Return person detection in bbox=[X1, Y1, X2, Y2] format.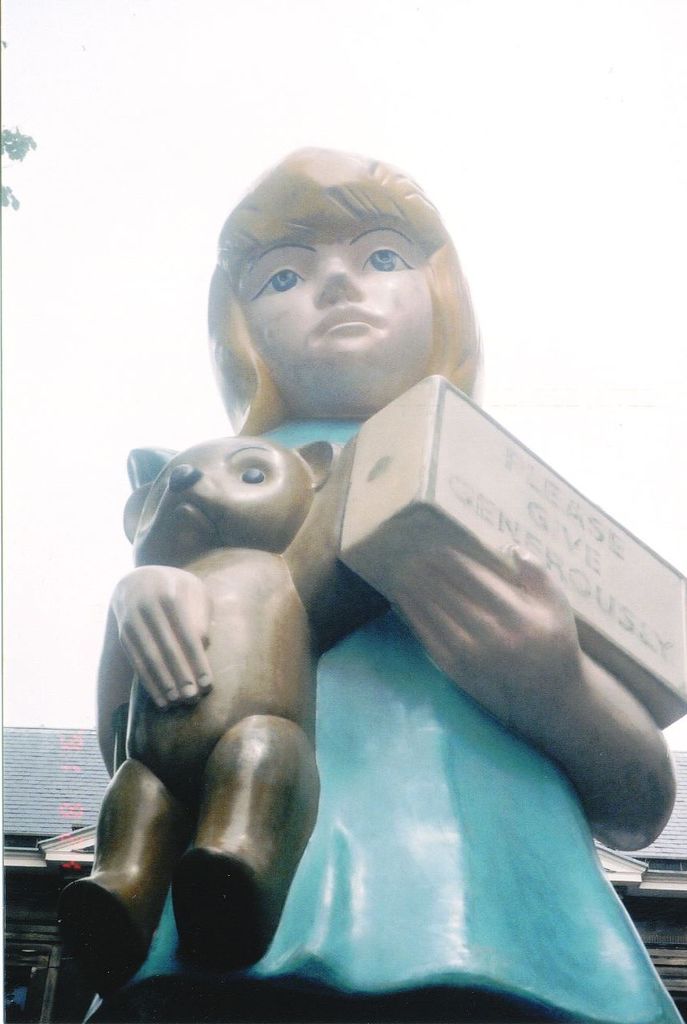
bbox=[94, 138, 682, 1023].
